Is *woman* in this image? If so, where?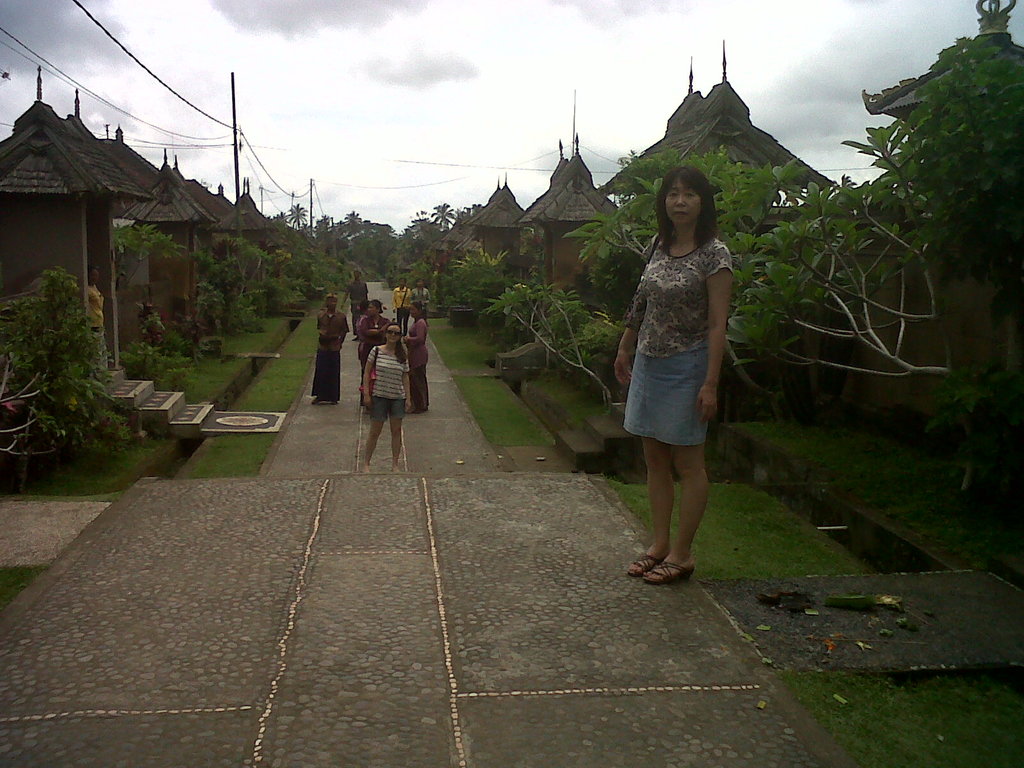
Yes, at Rect(359, 296, 388, 369).
